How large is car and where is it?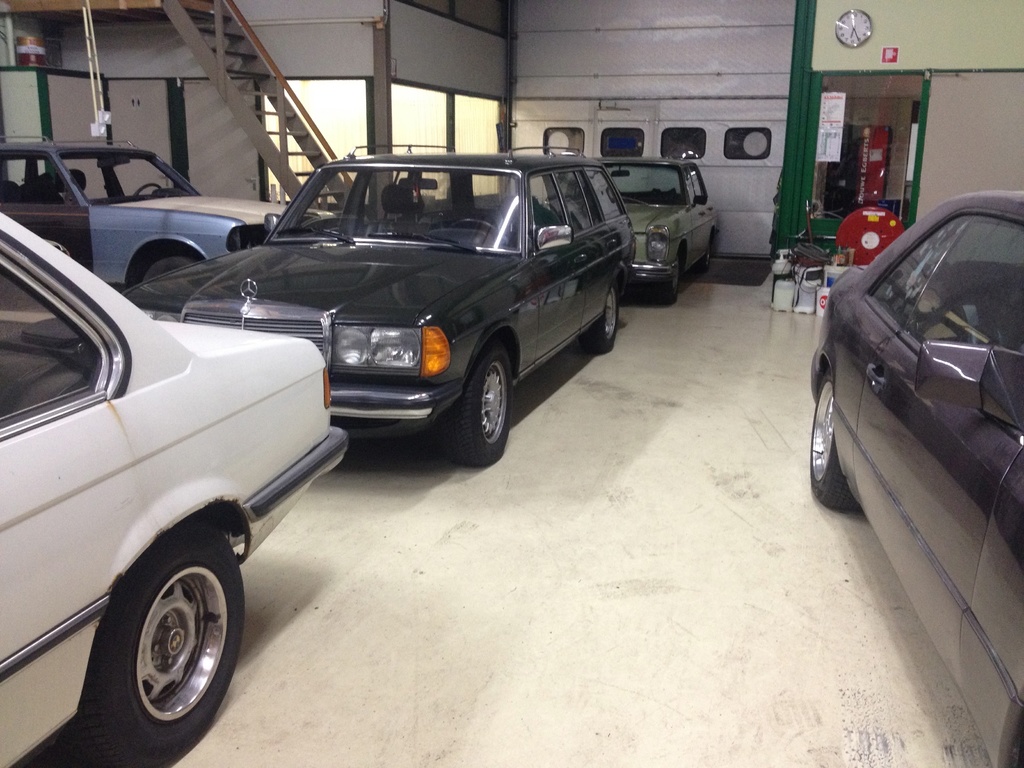
Bounding box: 0 129 343 284.
